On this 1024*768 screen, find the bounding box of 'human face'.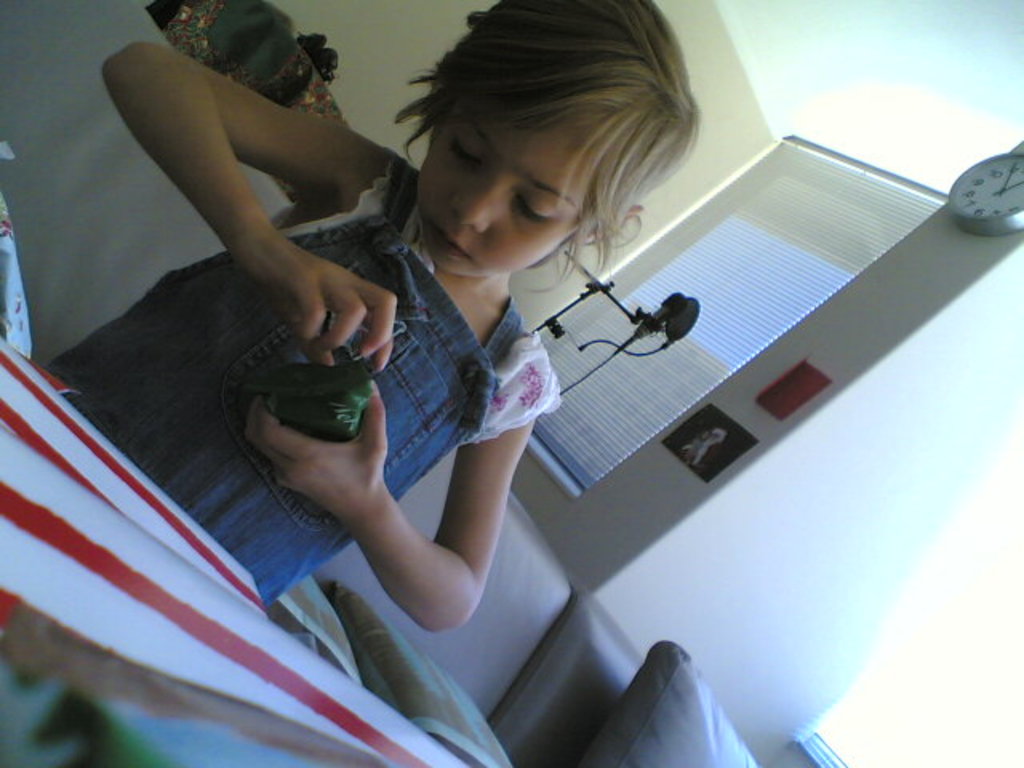
Bounding box: Rect(418, 123, 603, 264).
